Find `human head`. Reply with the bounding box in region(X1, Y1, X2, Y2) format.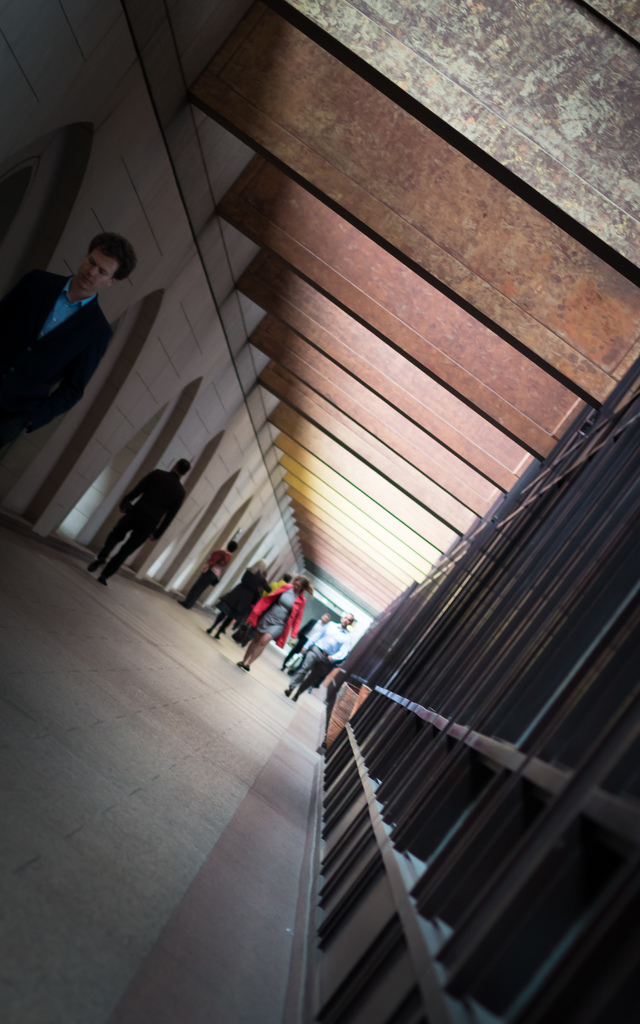
region(321, 614, 330, 620).
